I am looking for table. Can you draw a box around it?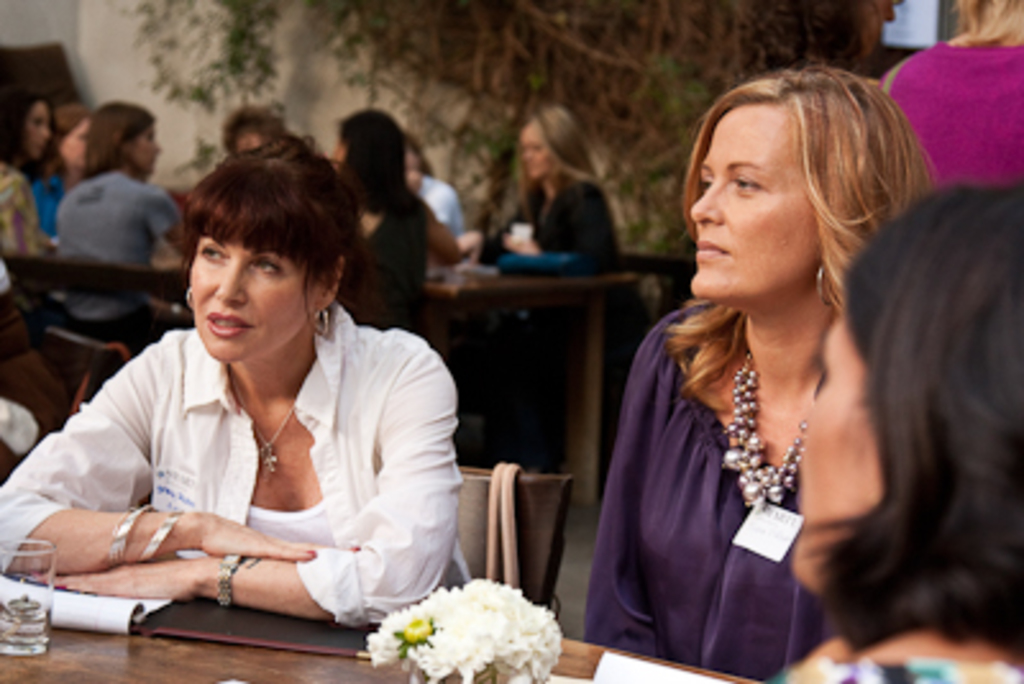
Sure, the bounding box is 0,584,771,681.
